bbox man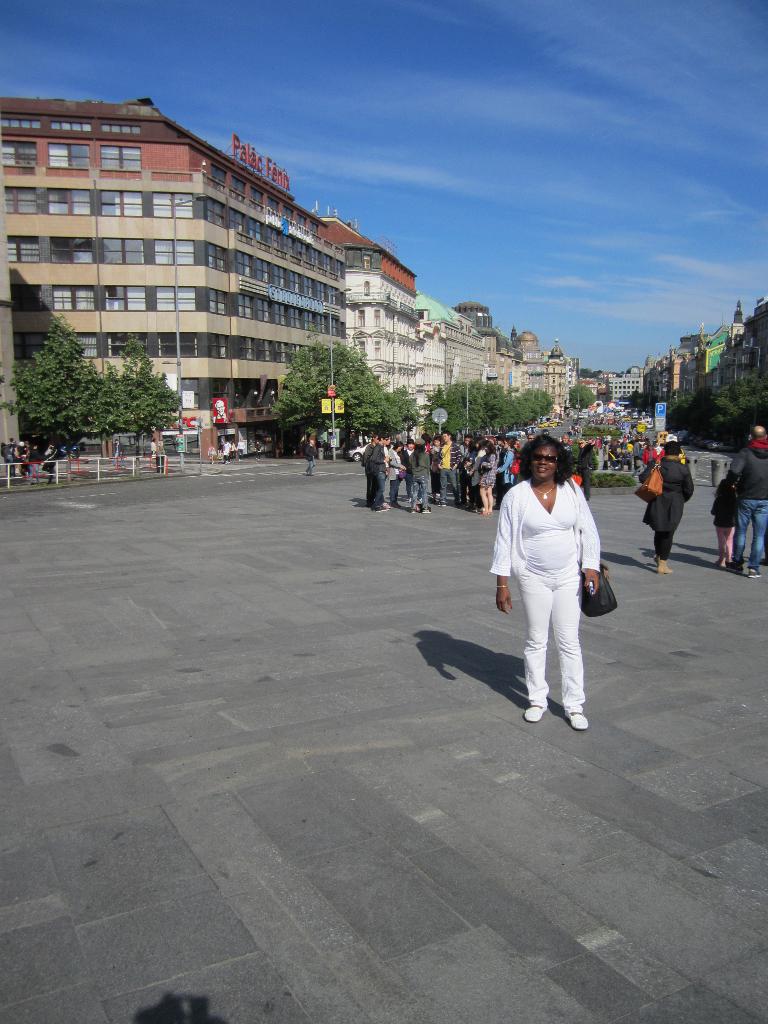
<box>722,415,767,577</box>
